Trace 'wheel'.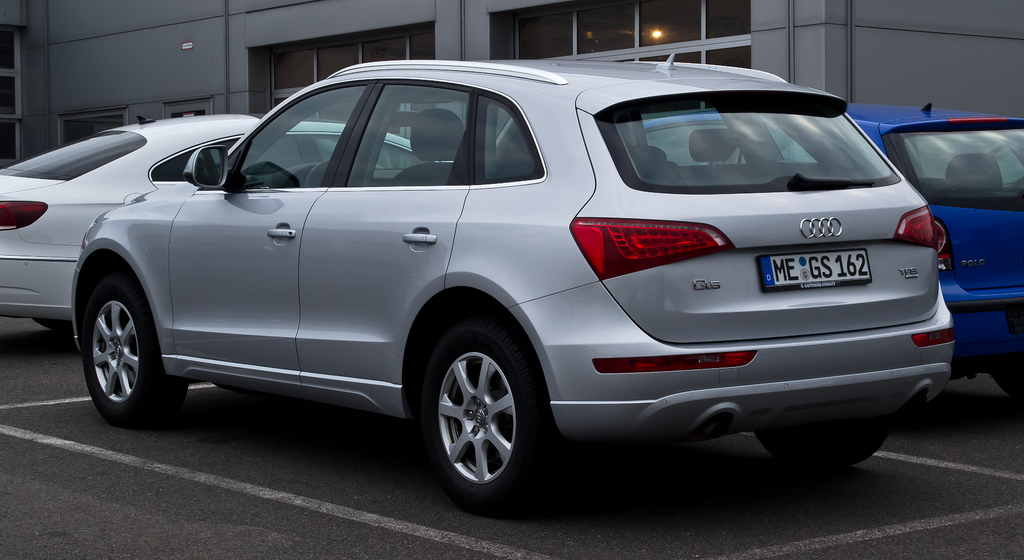
Traced to (left=755, top=415, right=903, bottom=469).
